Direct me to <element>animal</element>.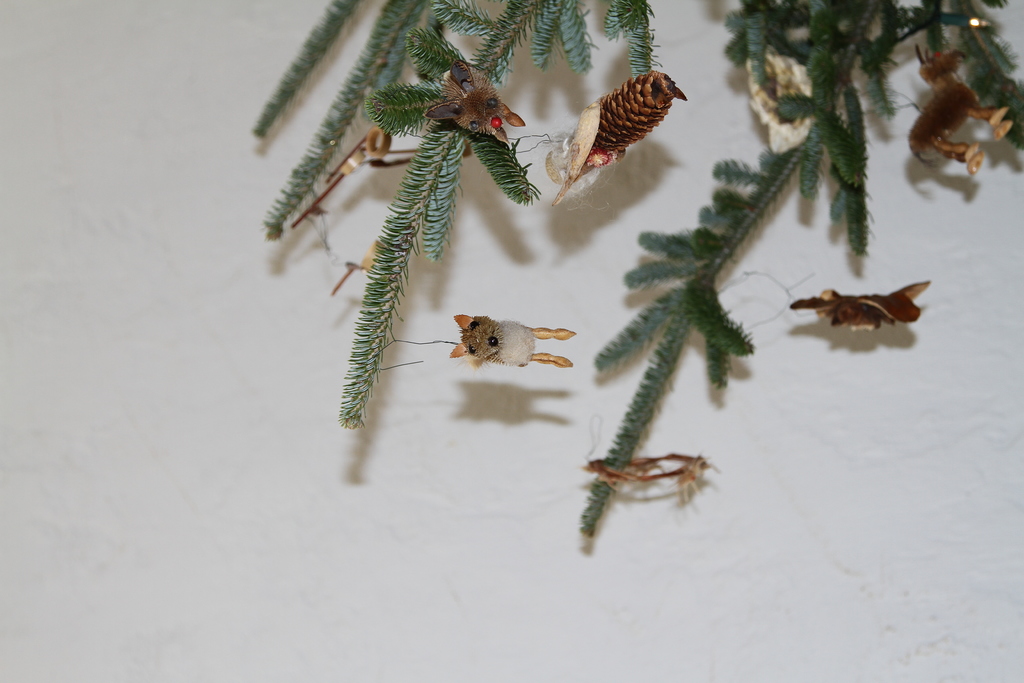
Direction: (left=452, top=315, right=576, bottom=369).
